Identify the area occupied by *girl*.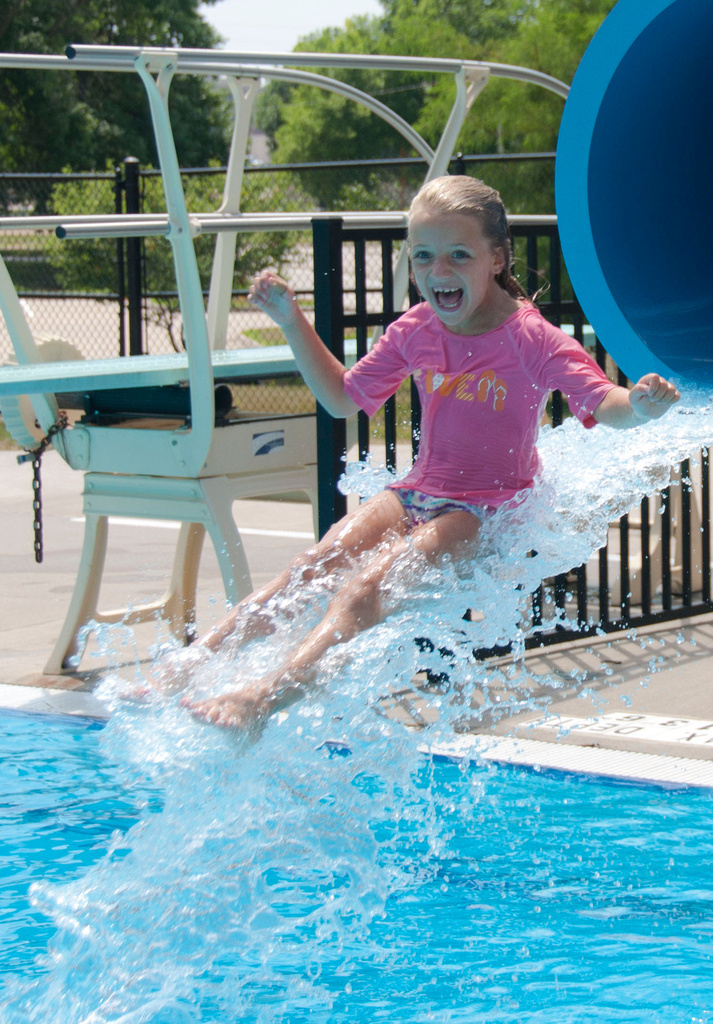
Area: (123,176,681,734).
